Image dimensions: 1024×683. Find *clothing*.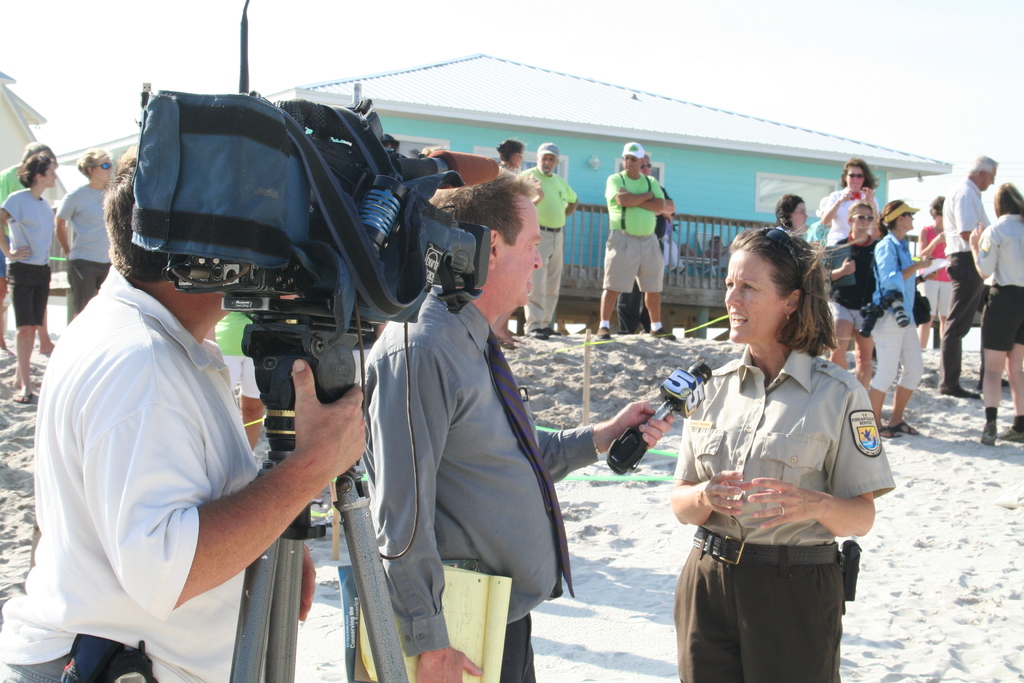
{"x1": 819, "y1": 187, "x2": 881, "y2": 240}.
